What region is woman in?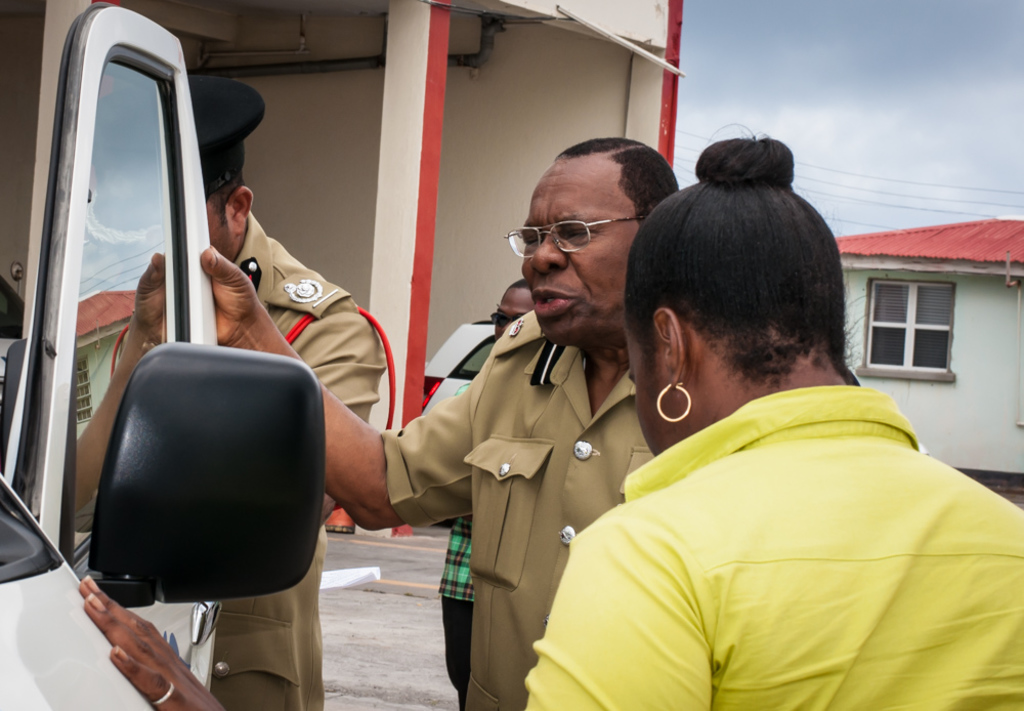
[left=503, top=114, right=1023, bottom=710].
